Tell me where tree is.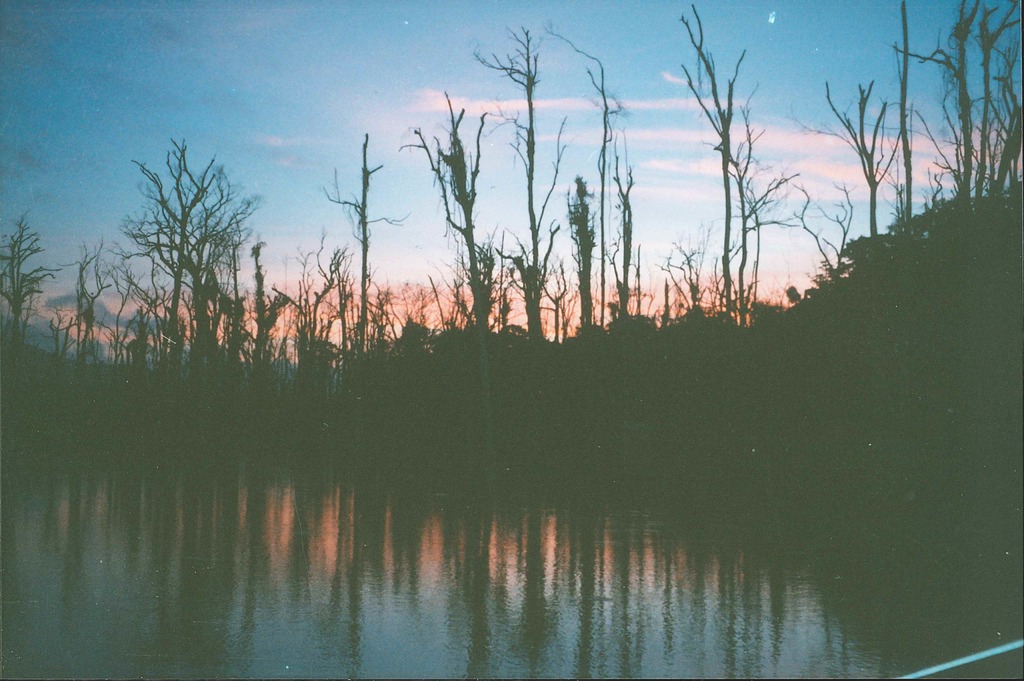
tree is at [x1=50, y1=241, x2=108, y2=367].
